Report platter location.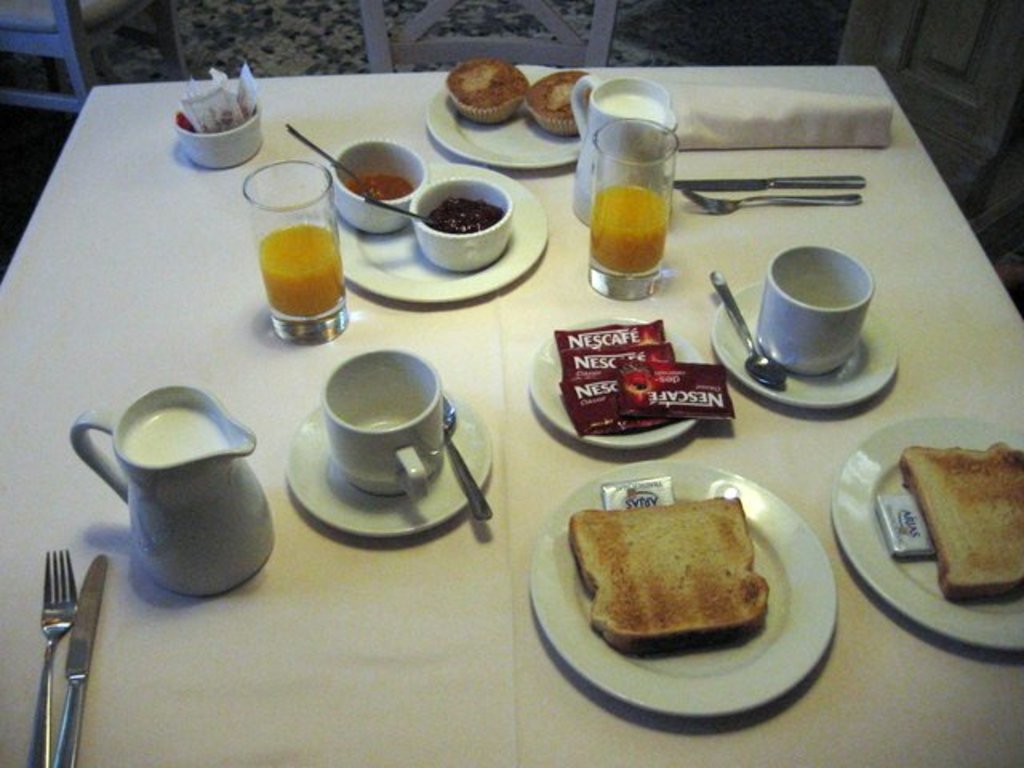
Report: BBox(834, 418, 1022, 653).
